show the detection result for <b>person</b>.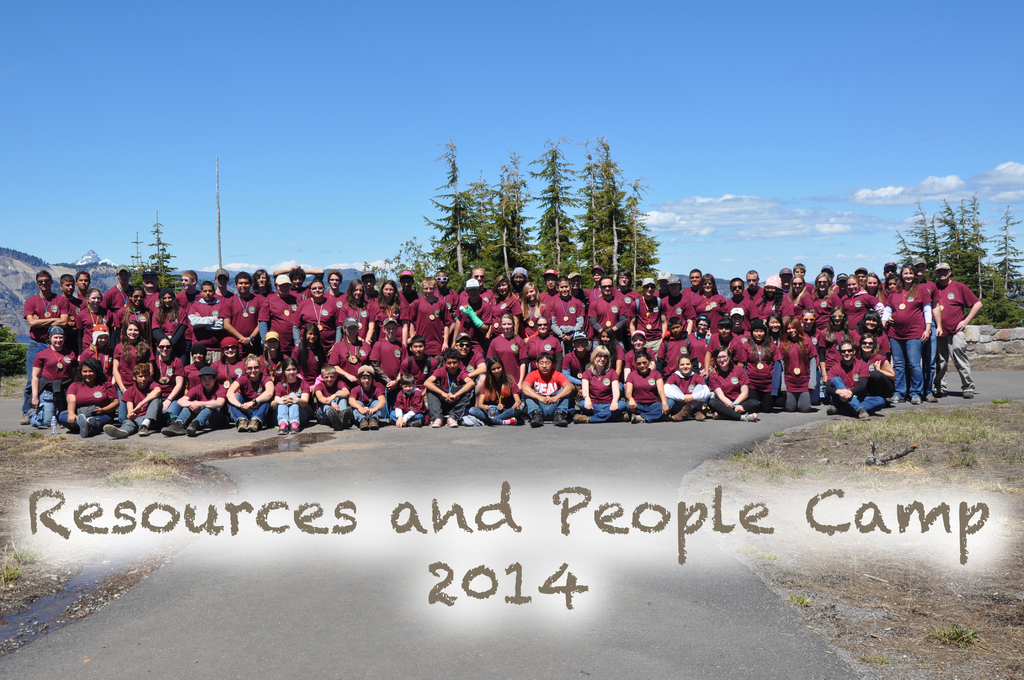
[left=372, top=315, right=407, bottom=400].
